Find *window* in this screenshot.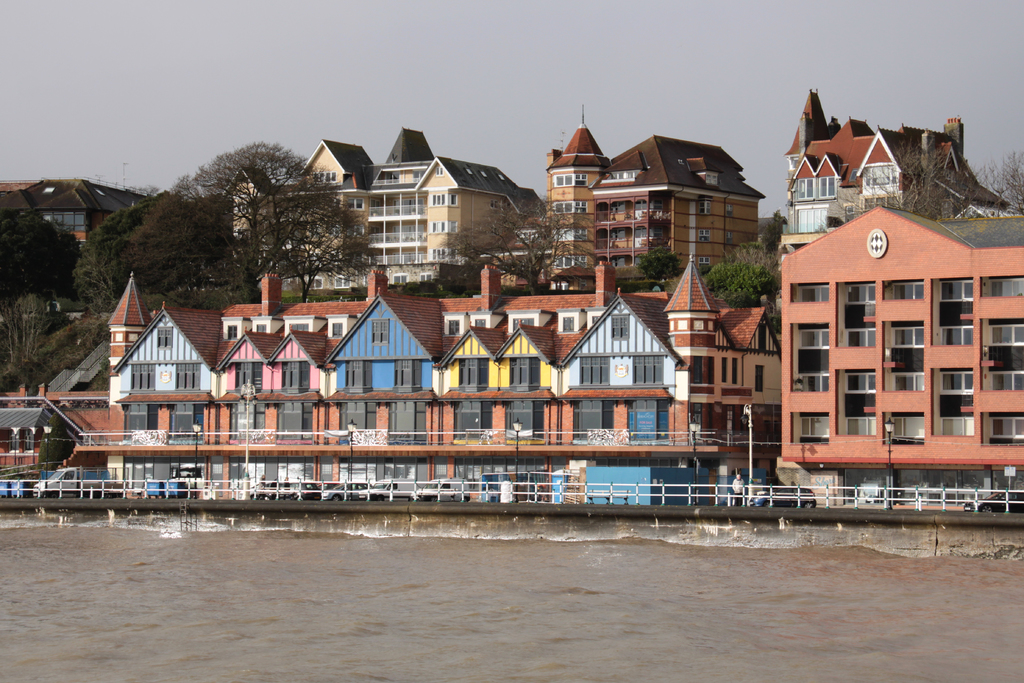
The bounding box for *window* is x1=706, y1=170, x2=719, y2=185.
